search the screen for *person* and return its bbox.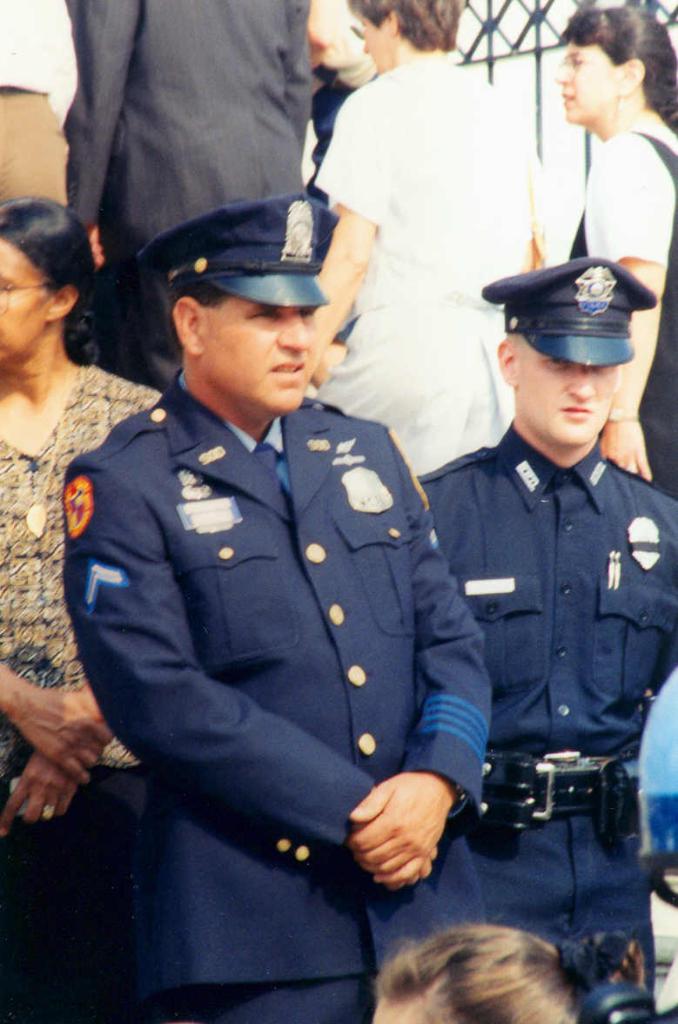
Found: (left=408, top=249, right=677, bottom=1023).
